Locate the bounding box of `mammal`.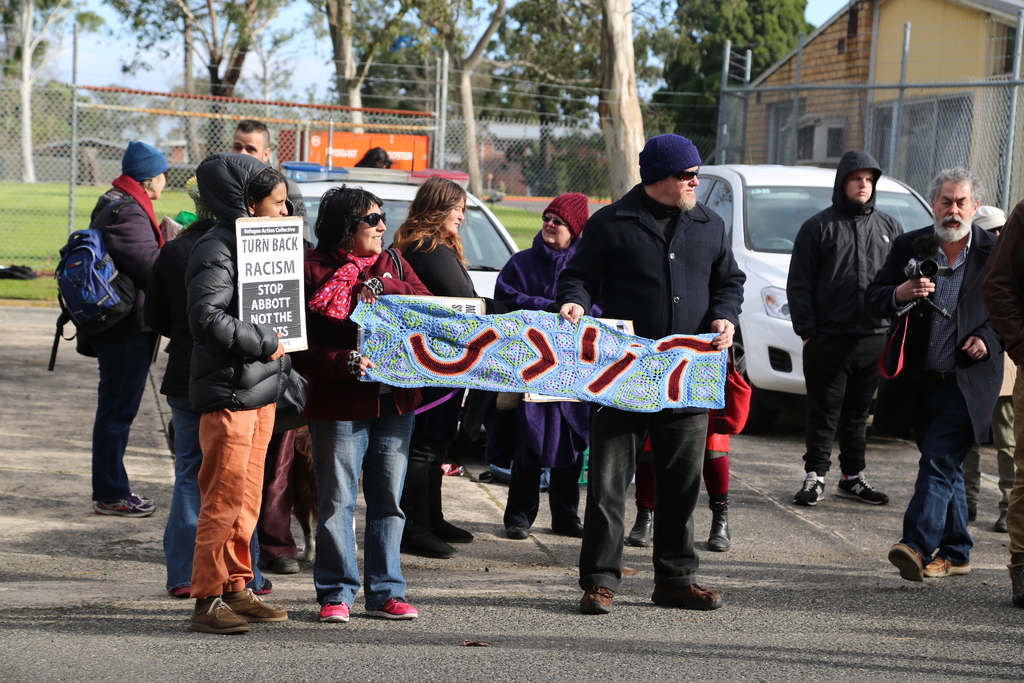
Bounding box: [556,133,748,615].
